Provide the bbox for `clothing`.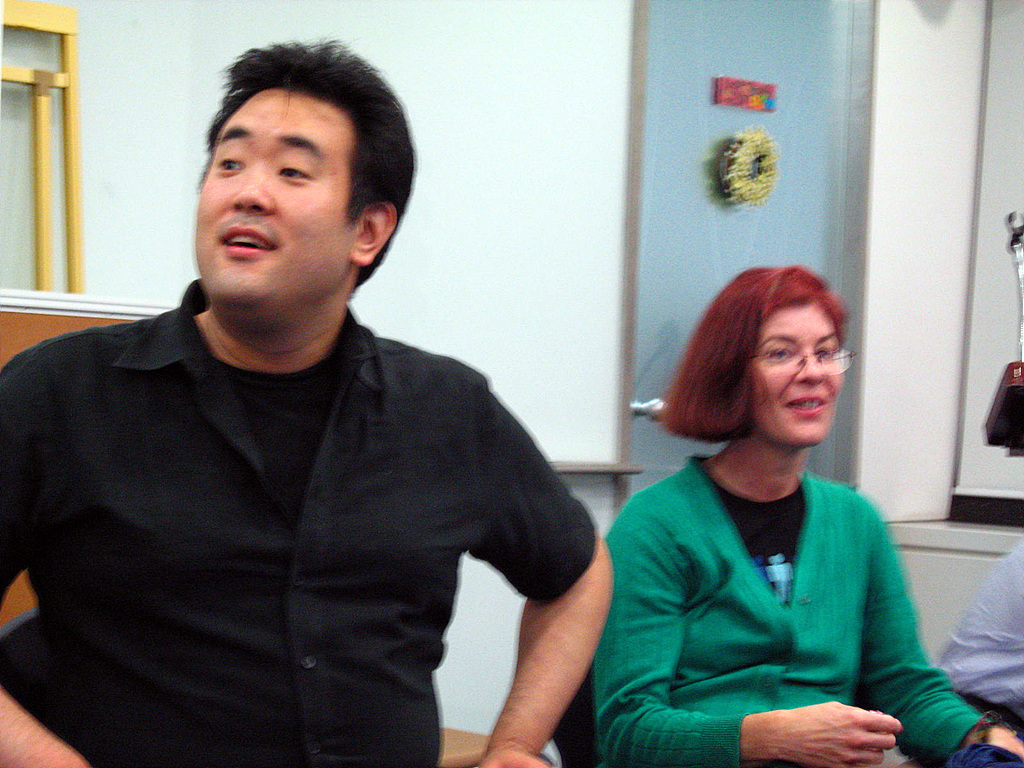
(x1=934, y1=530, x2=1023, y2=708).
